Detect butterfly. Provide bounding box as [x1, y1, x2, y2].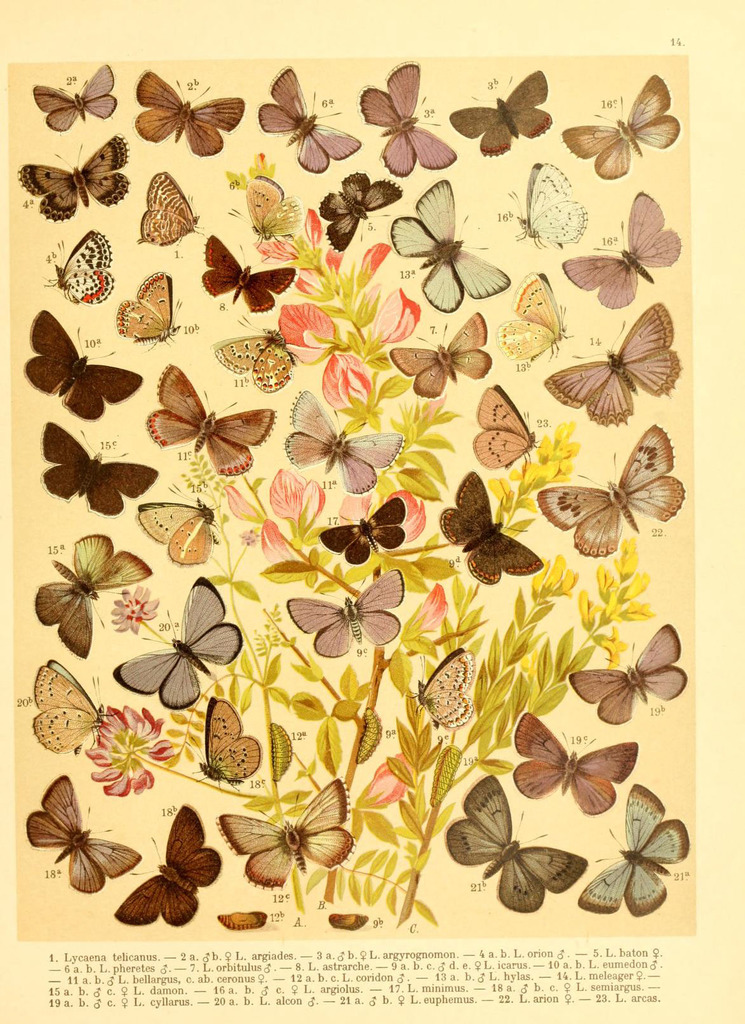
[115, 796, 221, 919].
